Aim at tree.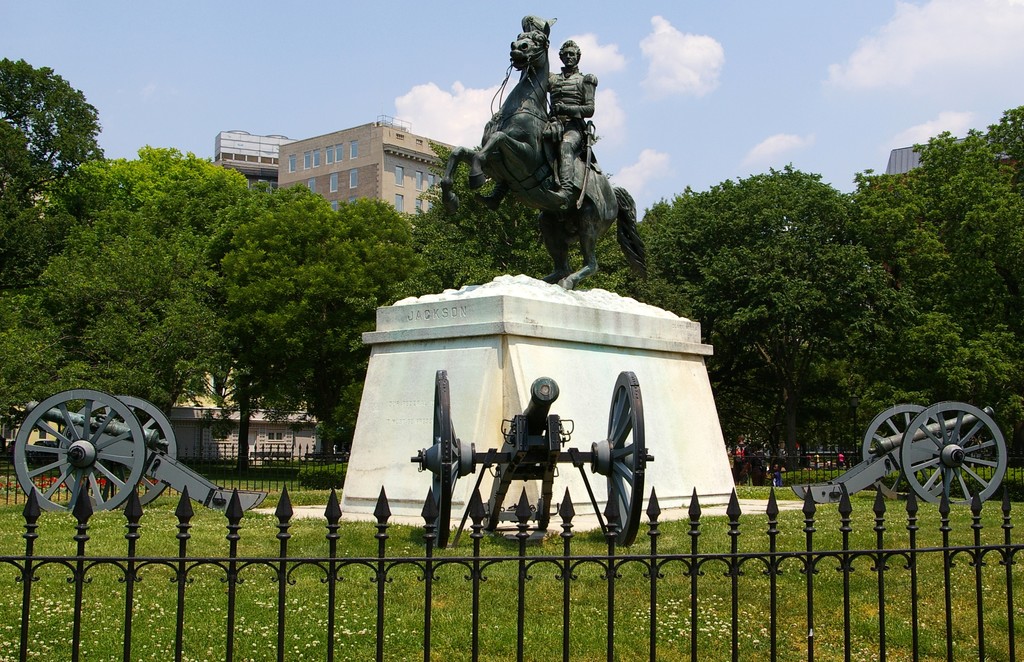
Aimed at box=[0, 140, 624, 446].
